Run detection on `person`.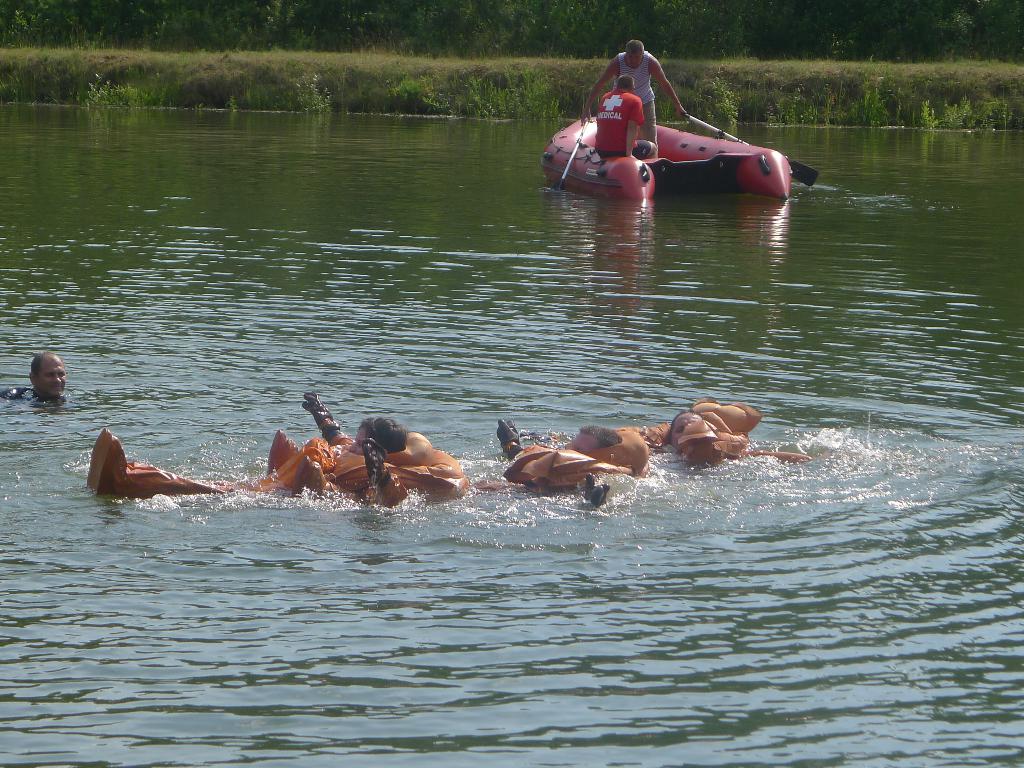
Result: bbox(579, 39, 701, 161).
